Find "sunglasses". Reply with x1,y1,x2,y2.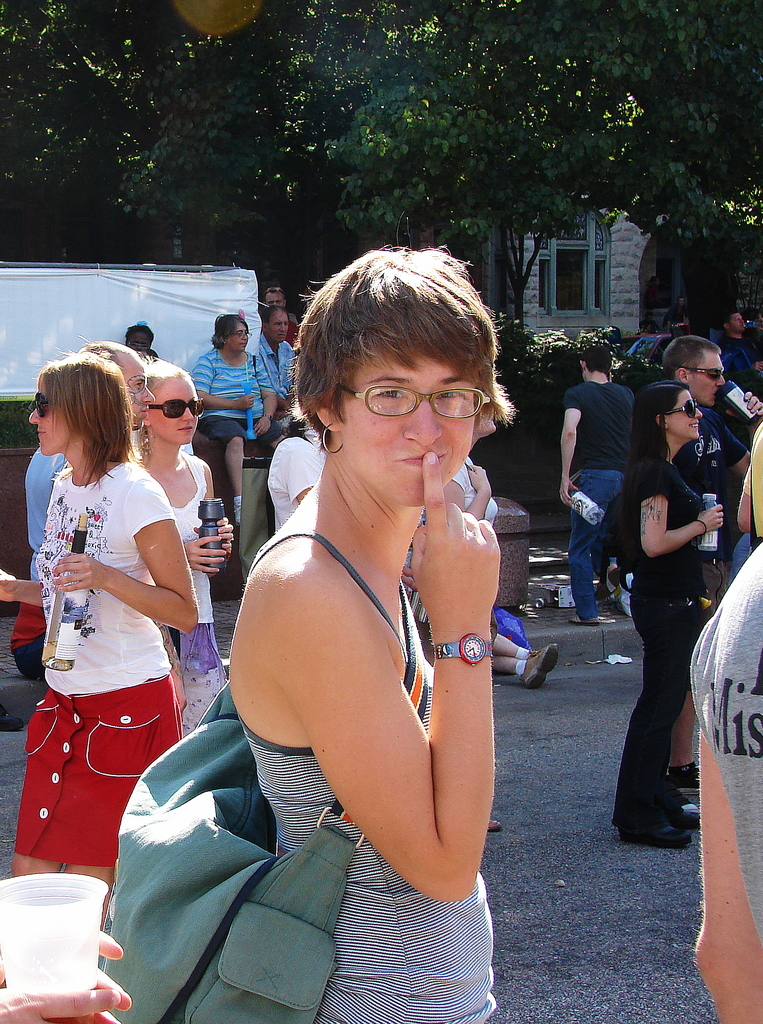
666,400,698,417.
